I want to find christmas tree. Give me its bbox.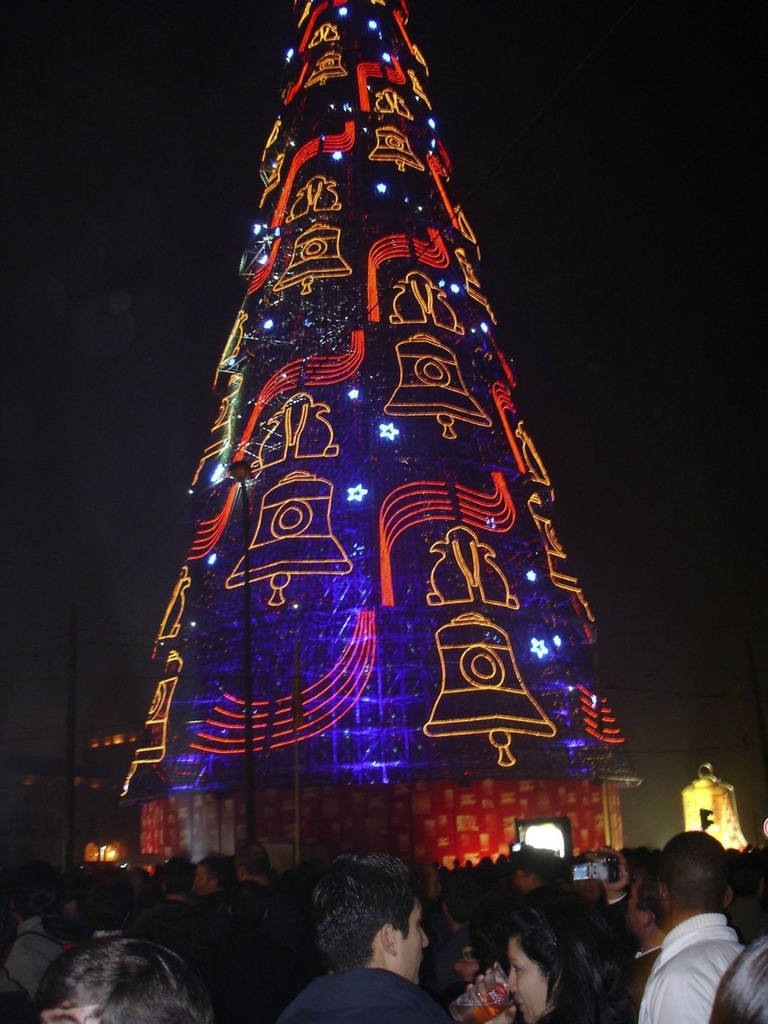
<region>107, 10, 641, 848</region>.
